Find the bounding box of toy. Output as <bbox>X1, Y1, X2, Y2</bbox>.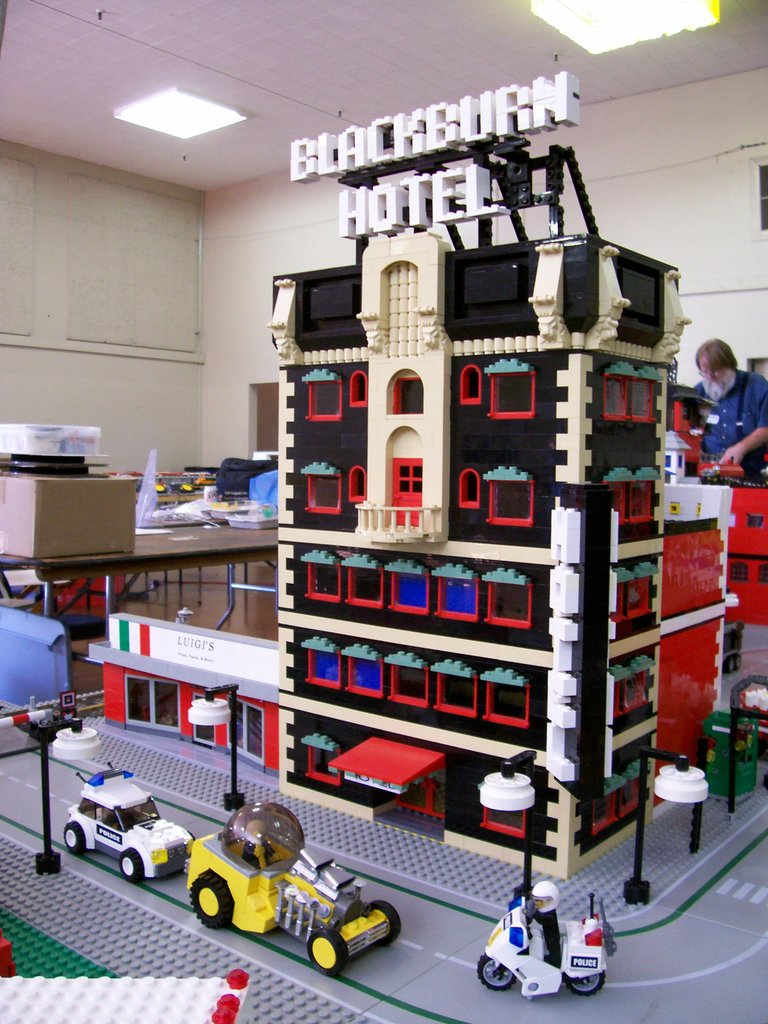
<bbox>471, 883, 614, 1000</bbox>.
